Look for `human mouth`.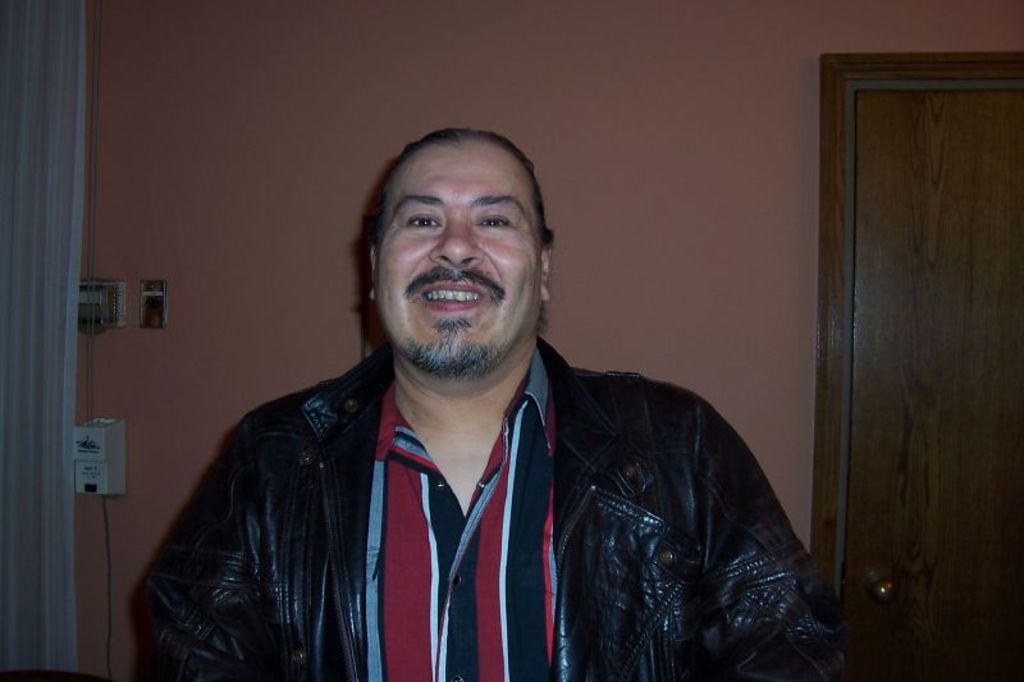
Found: BBox(426, 284, 488, 311).
